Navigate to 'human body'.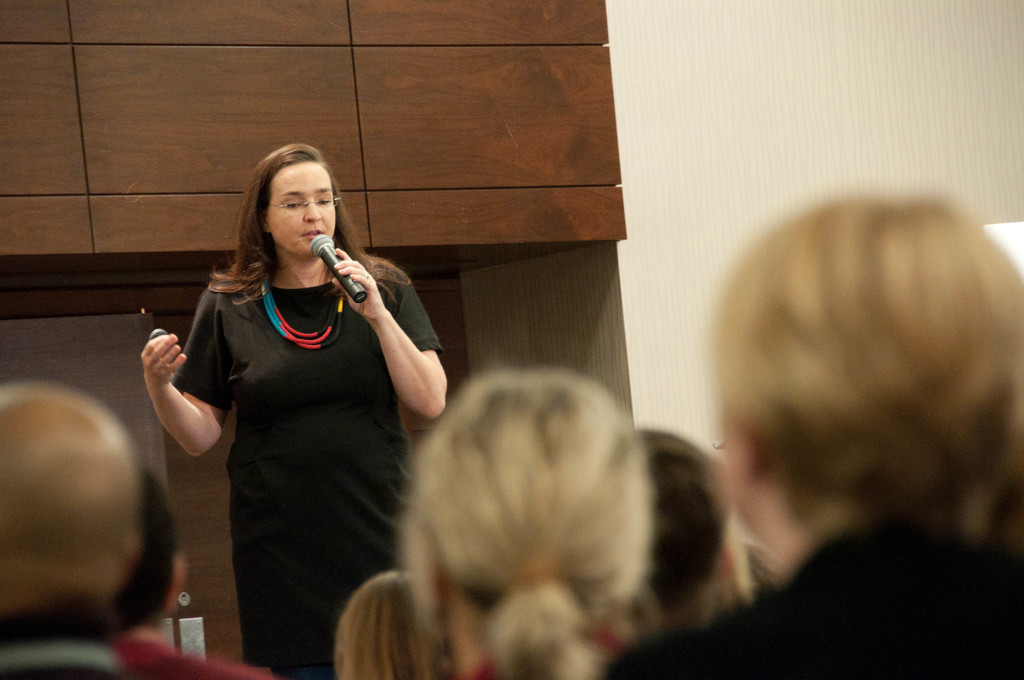
Navigation target: BBox(0, 631, 127, 679).
